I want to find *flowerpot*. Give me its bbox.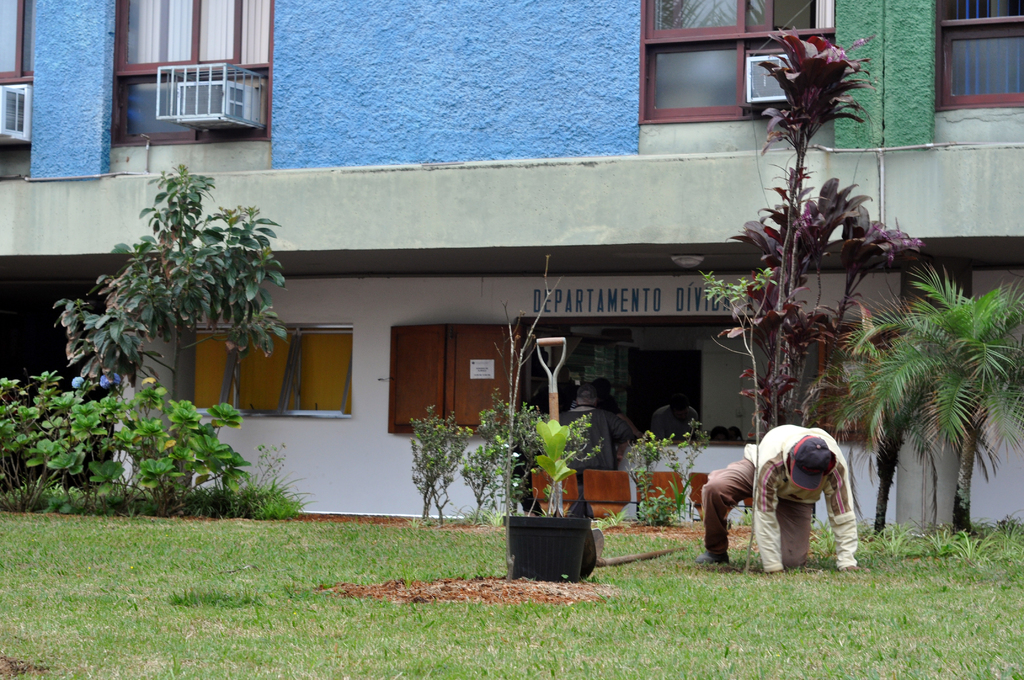
locate(510, 505, 601, 585).
